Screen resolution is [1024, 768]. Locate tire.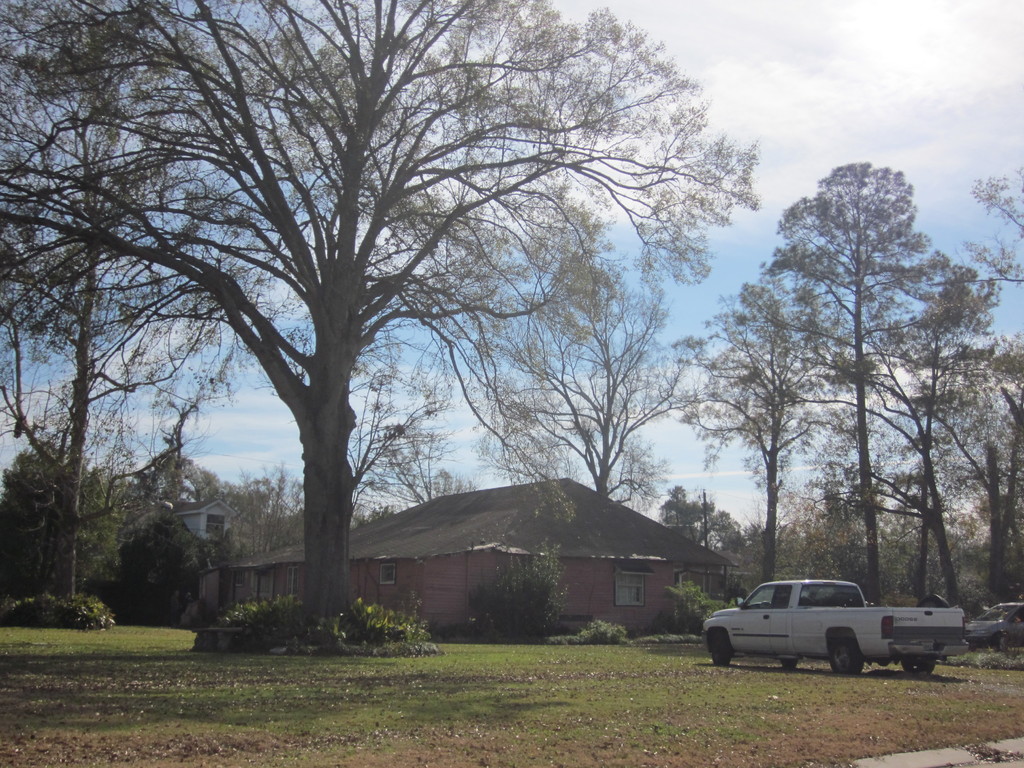
locate(828, 634, 863, 675).
